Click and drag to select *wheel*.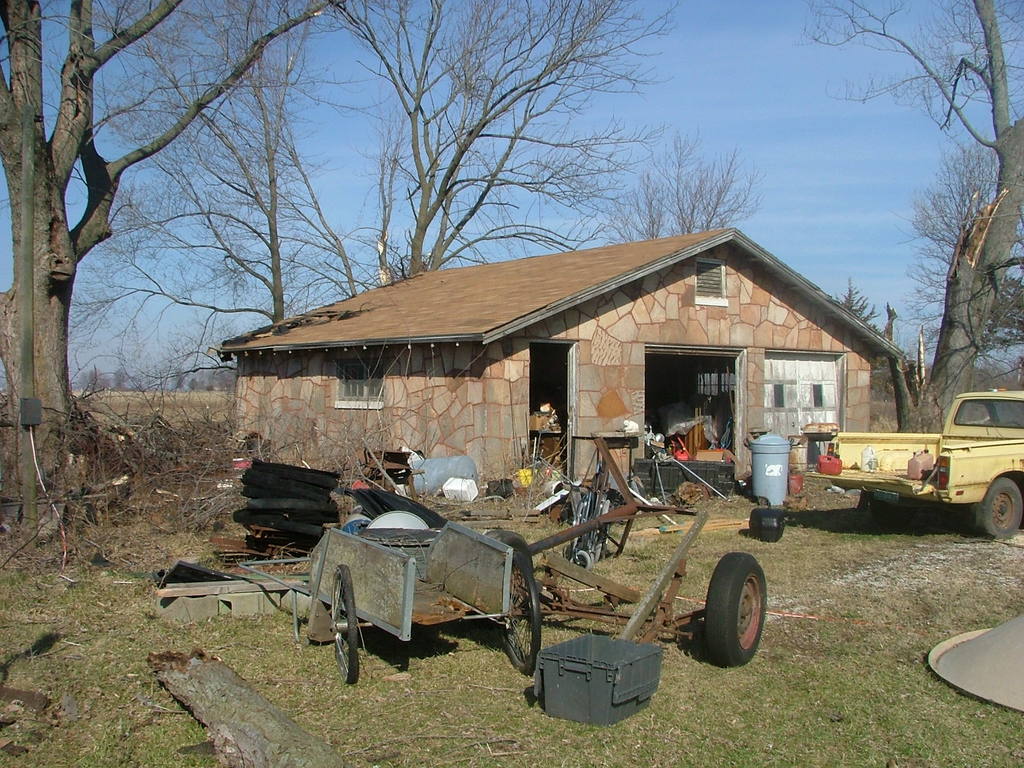
Selection: left=499, top=545, right=543, bottom=675.
